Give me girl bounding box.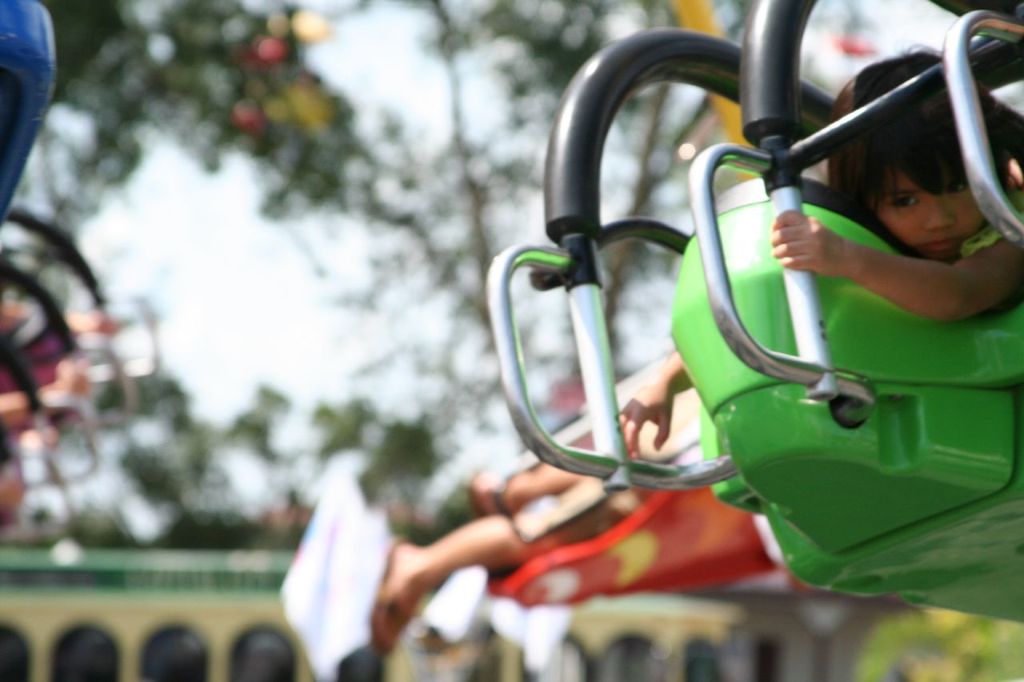
[616,36,1023,454].
